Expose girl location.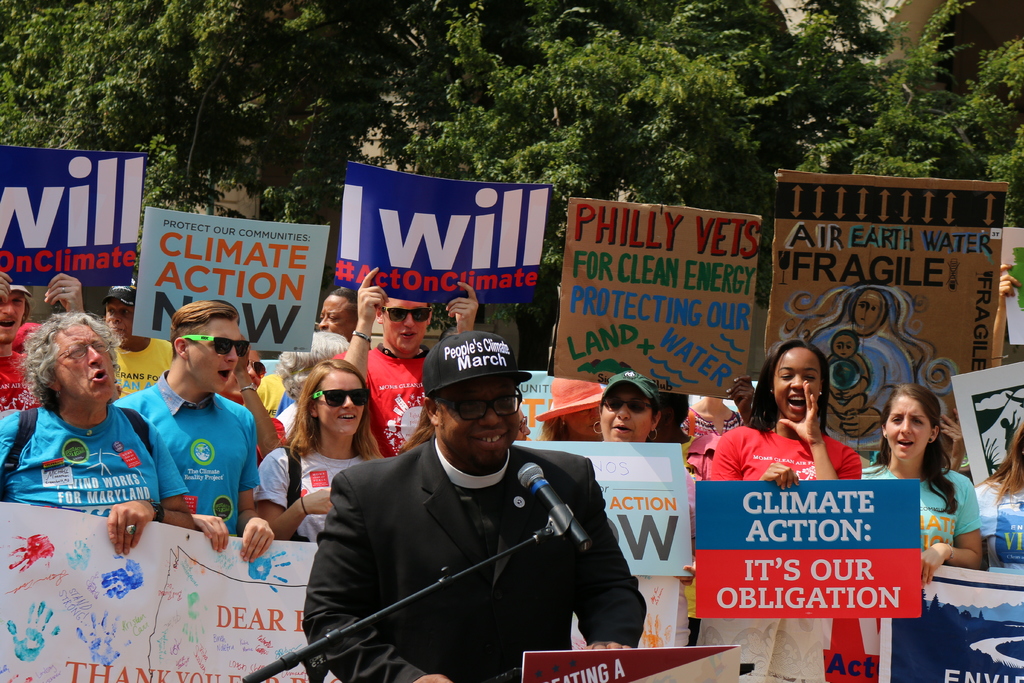
Exposed at 979 412 1023 578.
